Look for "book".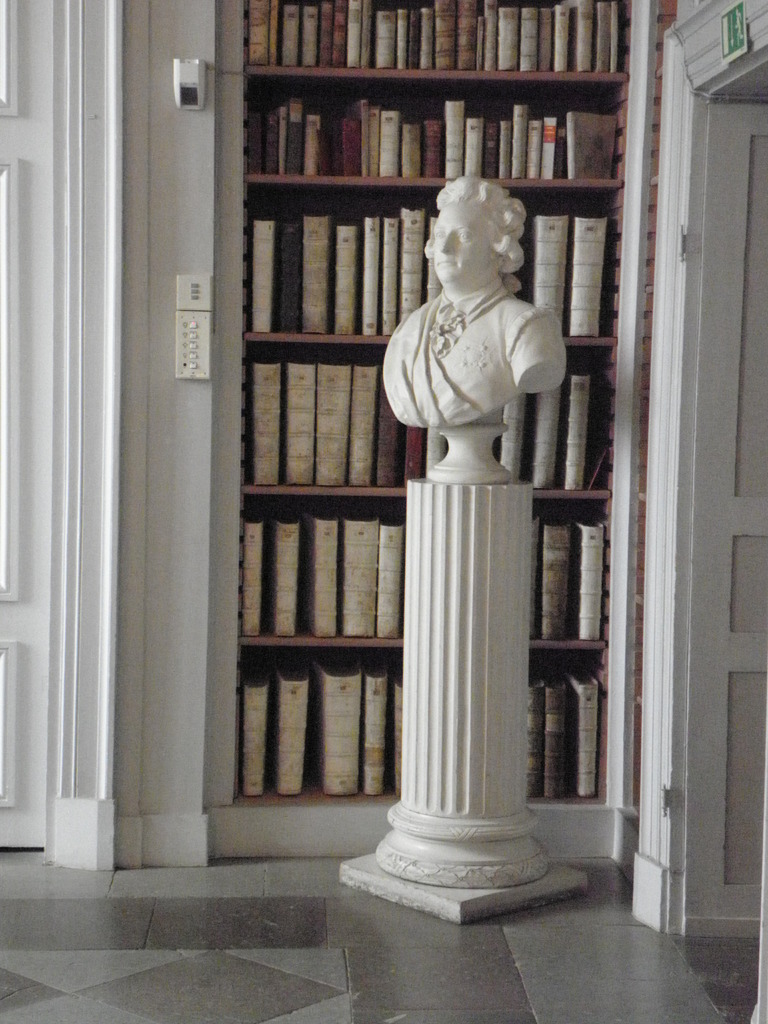
Found: bbox=[569, 527, 611, 637].
